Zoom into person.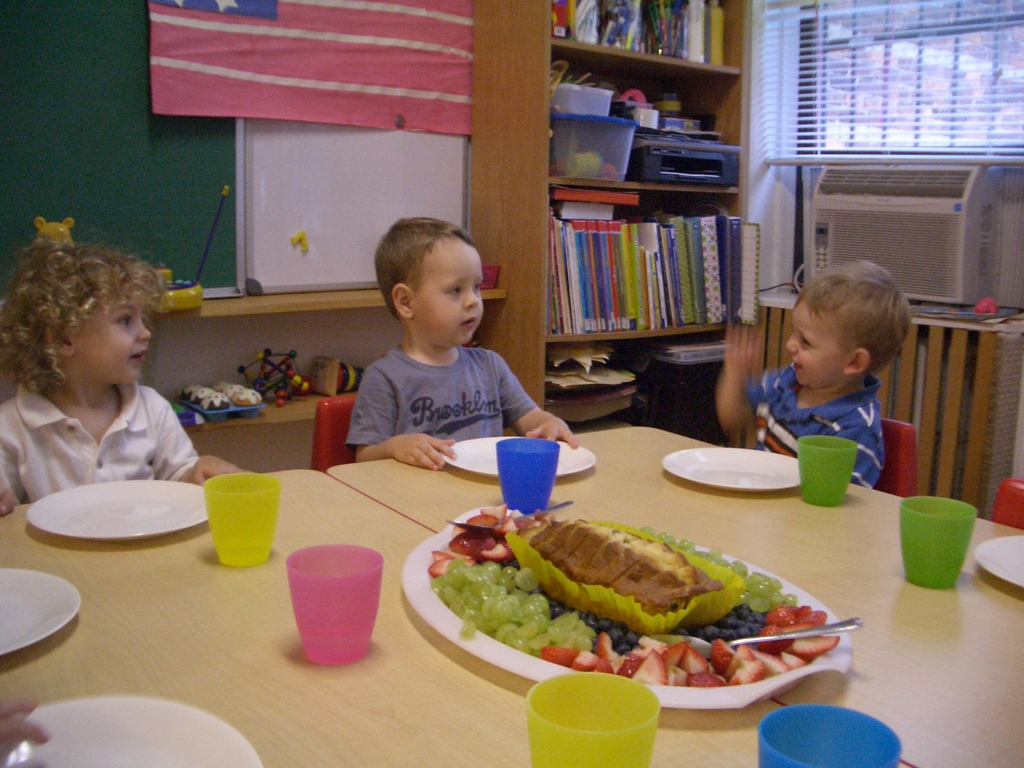
Zoom target: bbox(348, 211, 577, 484).
